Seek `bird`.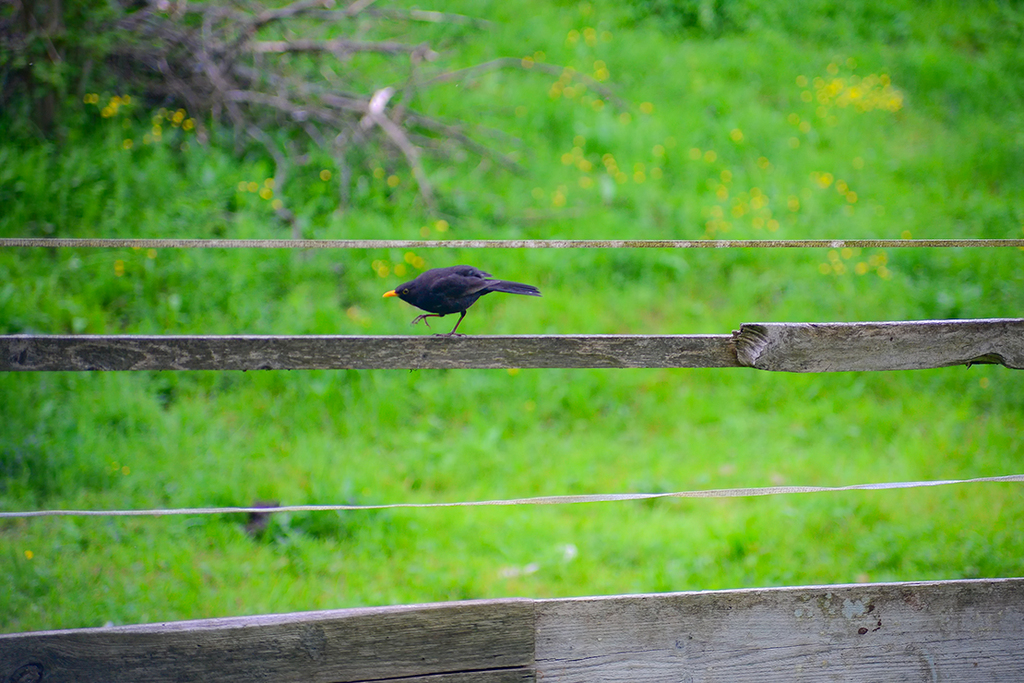
rect(376, 262, 549, 349).
